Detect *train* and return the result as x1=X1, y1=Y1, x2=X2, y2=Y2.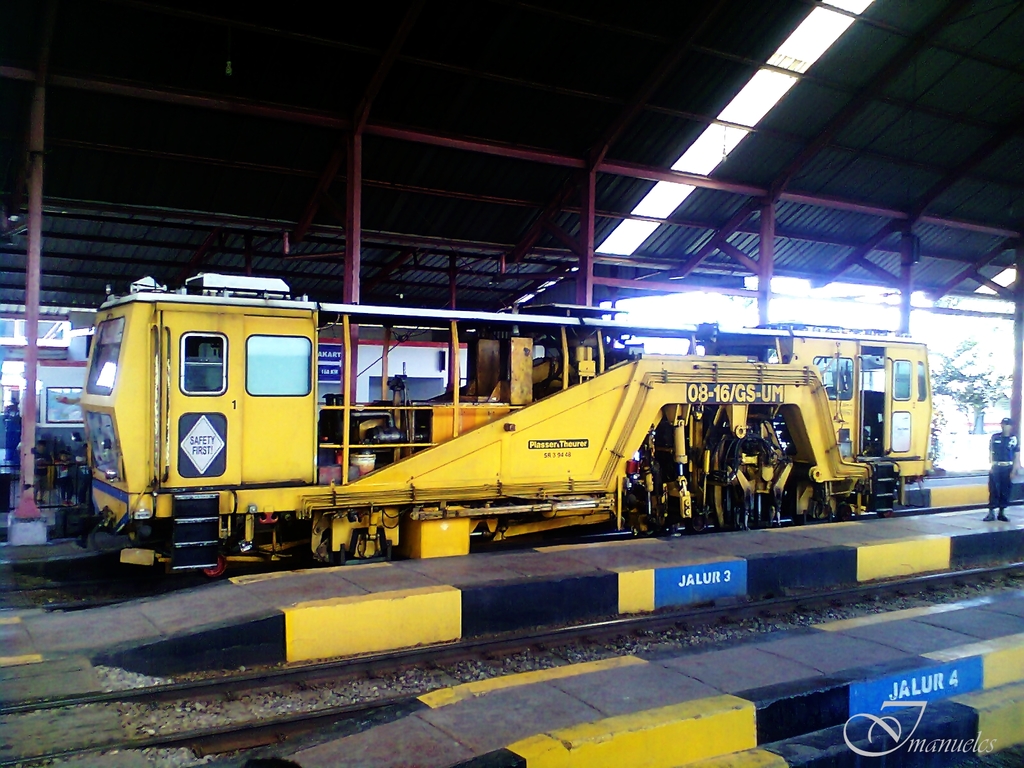
x1=34, y1=256, x2=932, y2=568.
